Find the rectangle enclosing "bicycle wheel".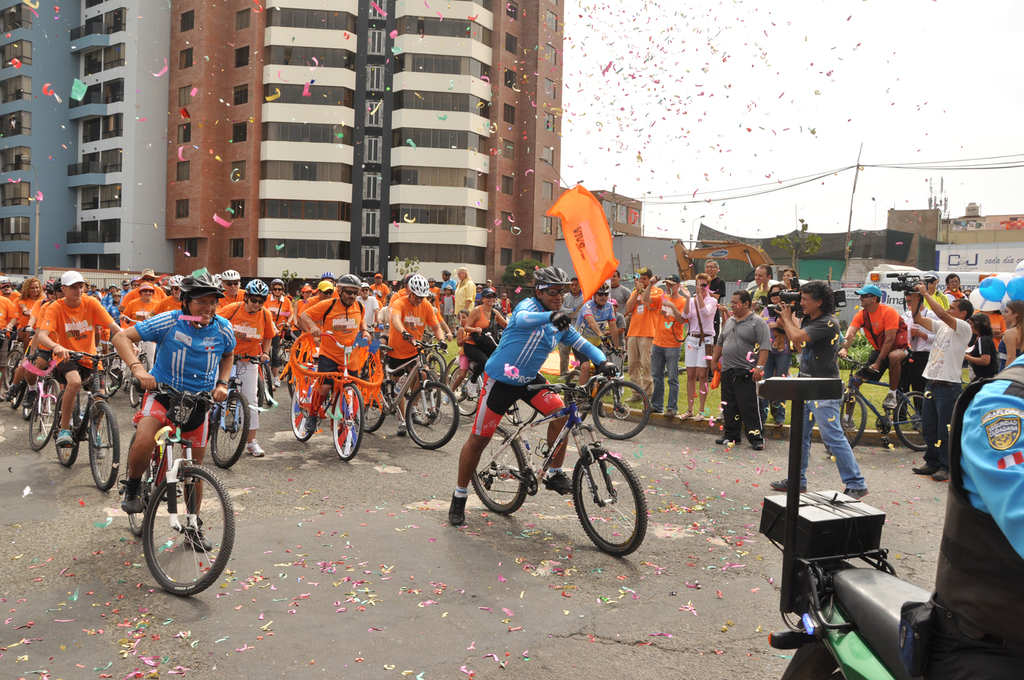
left=900, top=394, right=949, bottom=453.
